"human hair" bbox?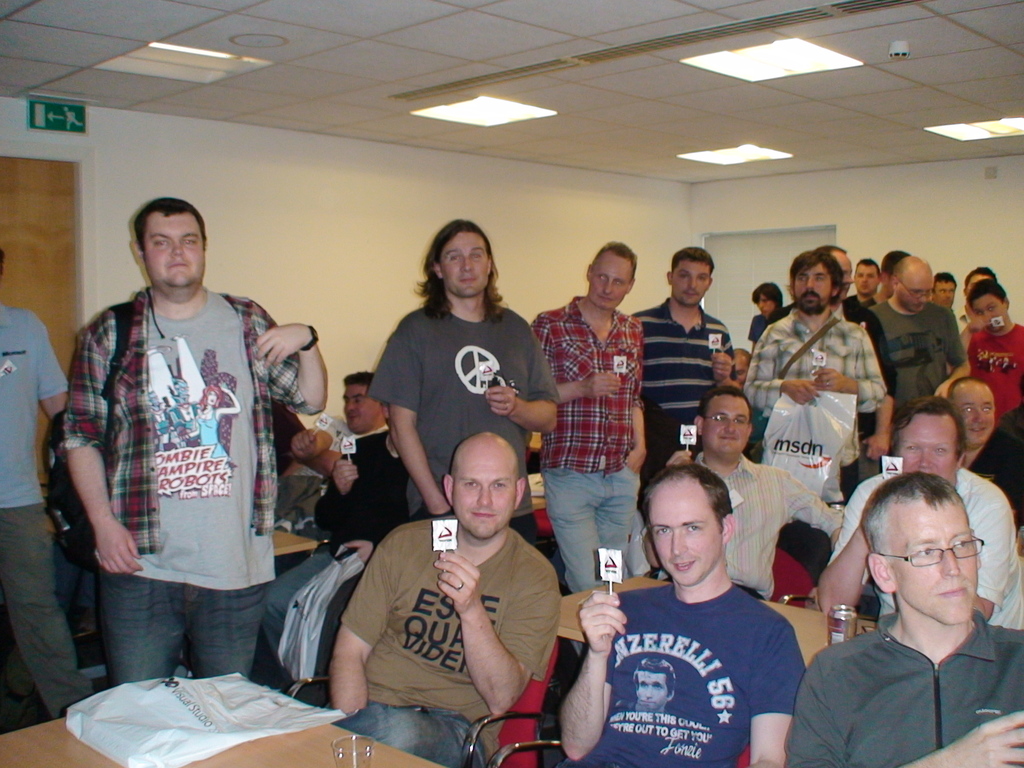
671, 249, 714, 270
